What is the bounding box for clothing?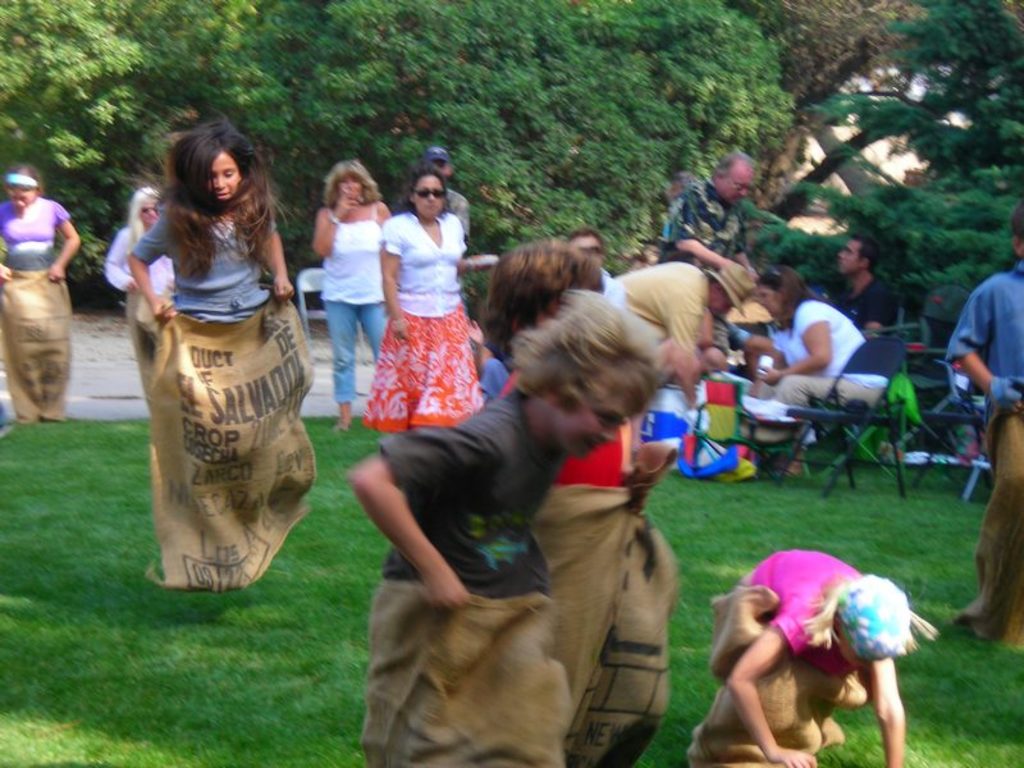
{"left": 0, "top": 201, "right": 64, "bottom": 273}.
